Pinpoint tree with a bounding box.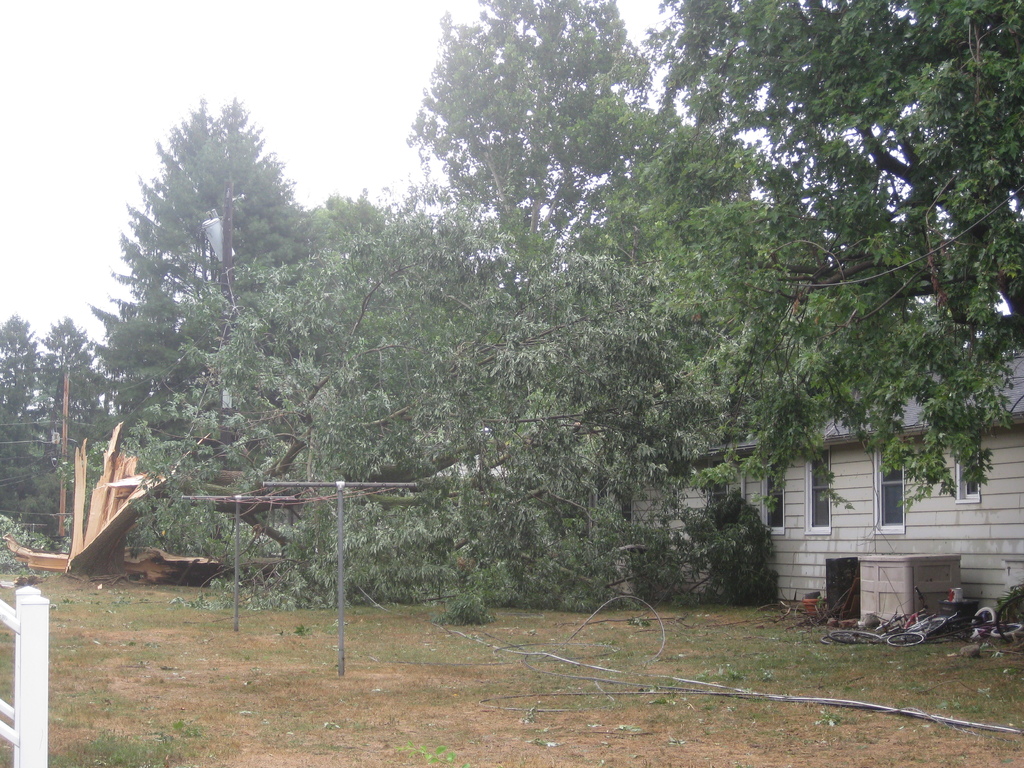
box(388, 240, 550, 614).
